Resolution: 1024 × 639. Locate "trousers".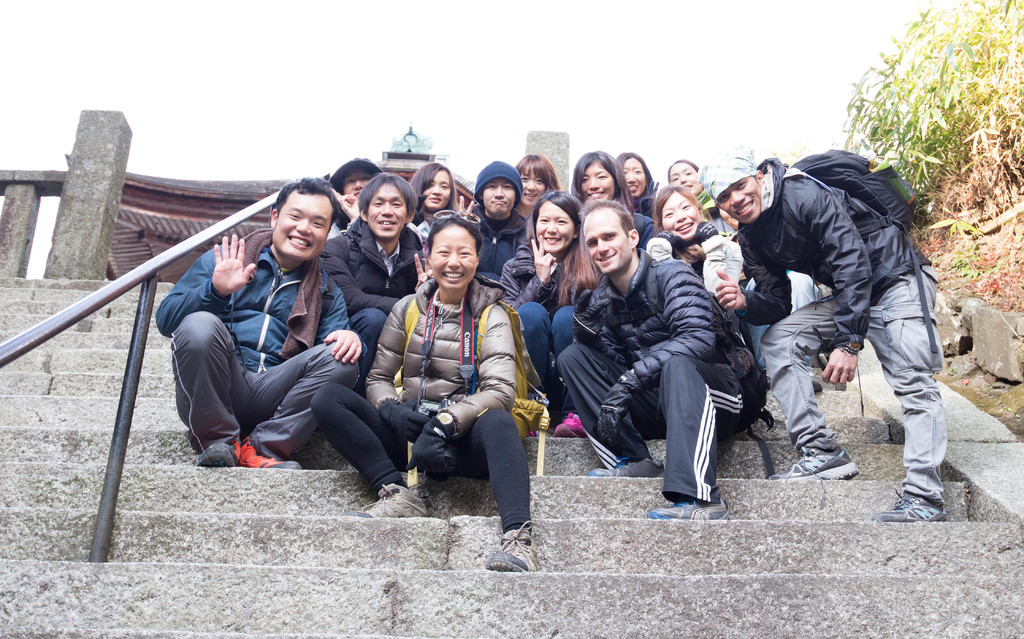
rect(557, 335, 746, 507).
